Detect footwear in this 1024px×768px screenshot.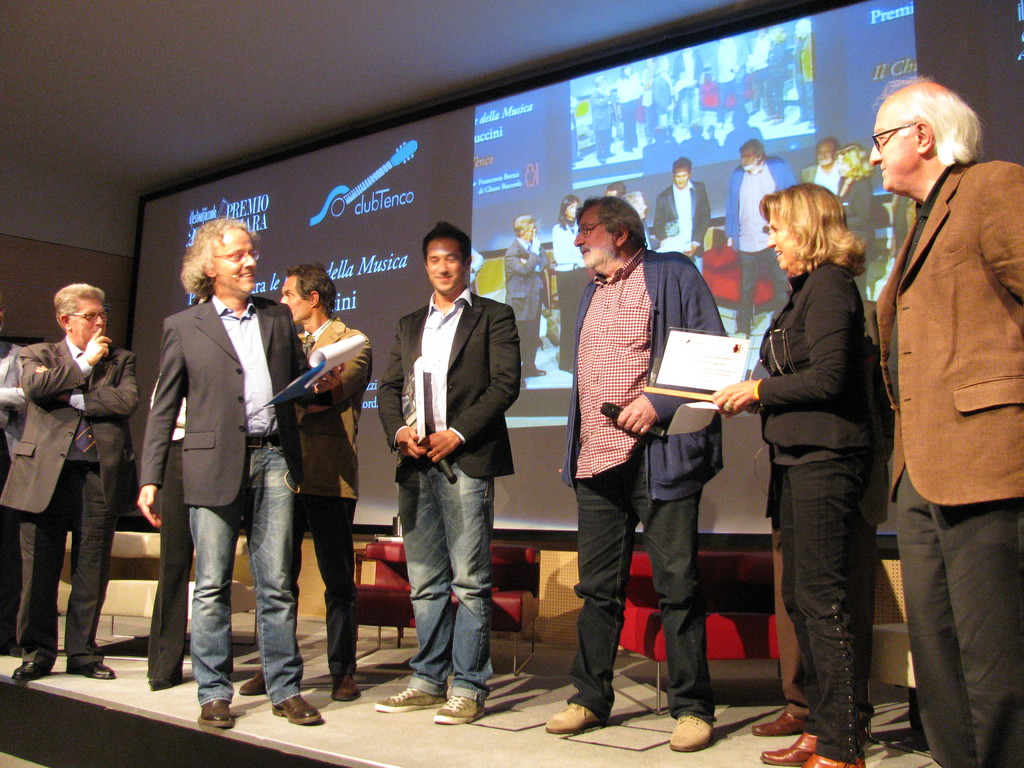
Detection: 198/698/236/730.
